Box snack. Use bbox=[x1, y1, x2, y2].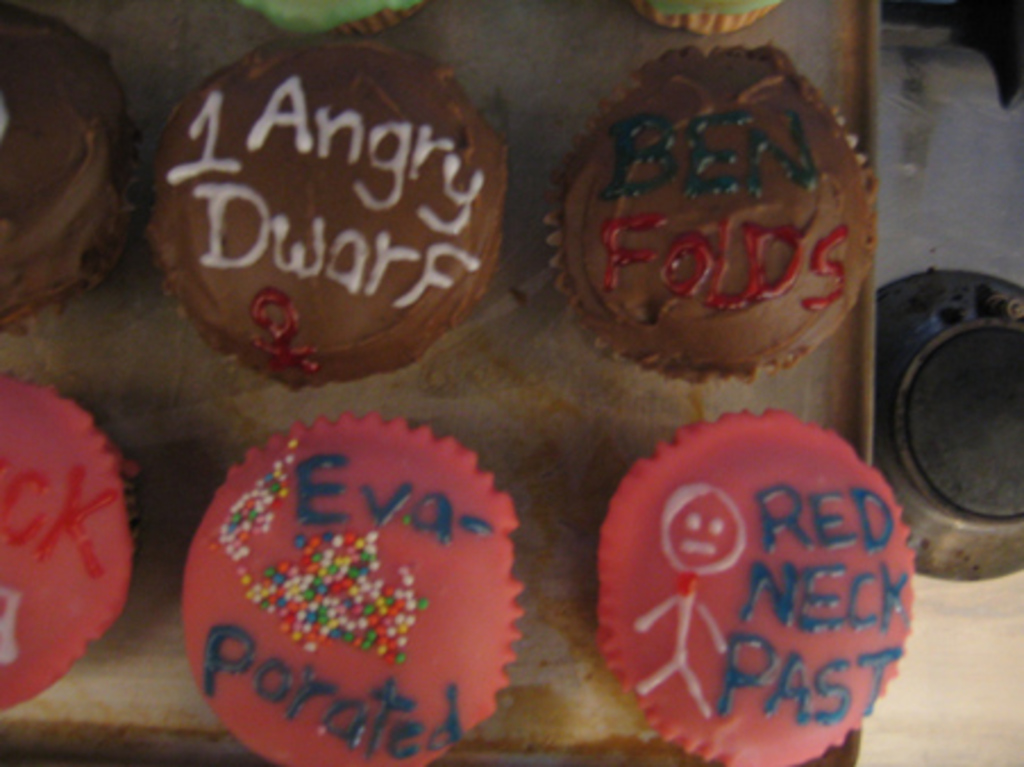
bbox=[0, 374, 136, 713].
